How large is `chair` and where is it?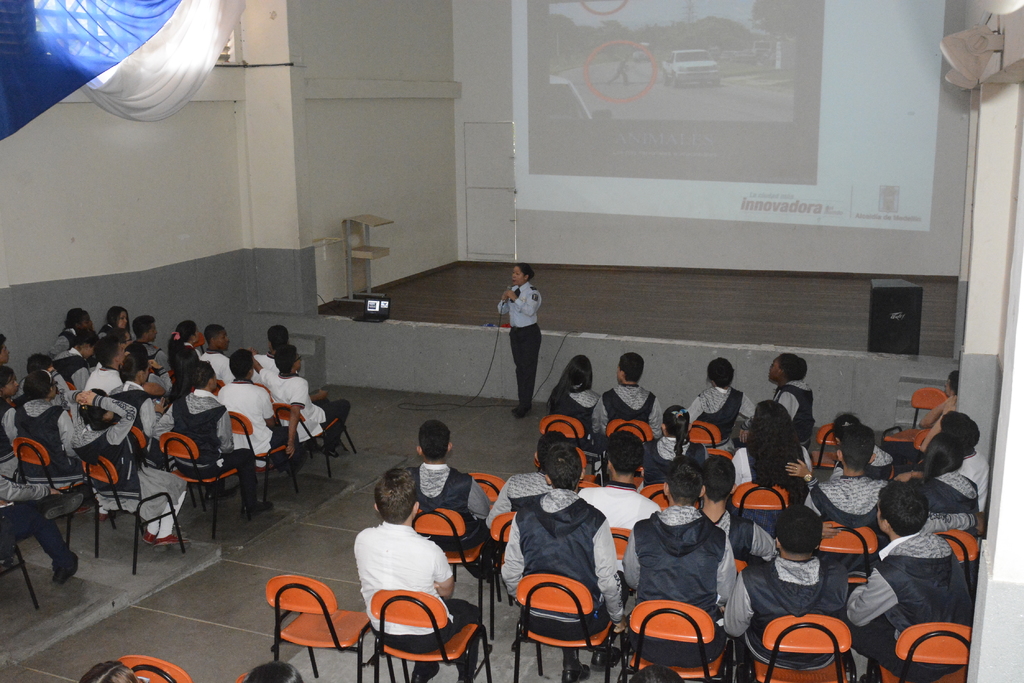
Bounding box: [left=258, top=570, right=367, bottom=681].
